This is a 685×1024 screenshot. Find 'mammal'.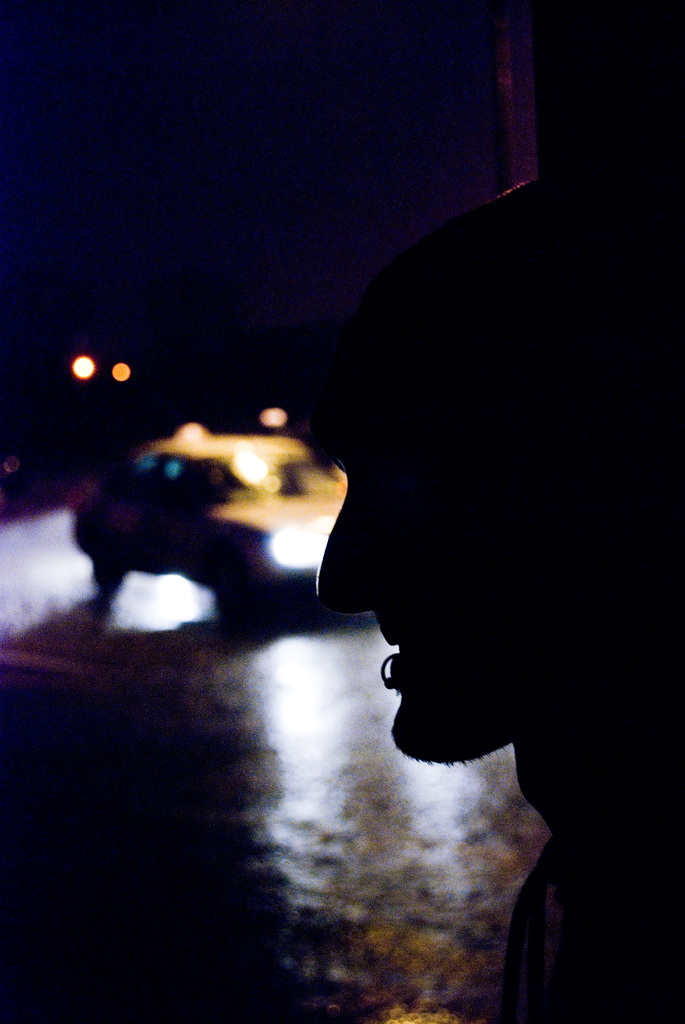
Bounding box: select_region(313, 157, 684, 1023).
